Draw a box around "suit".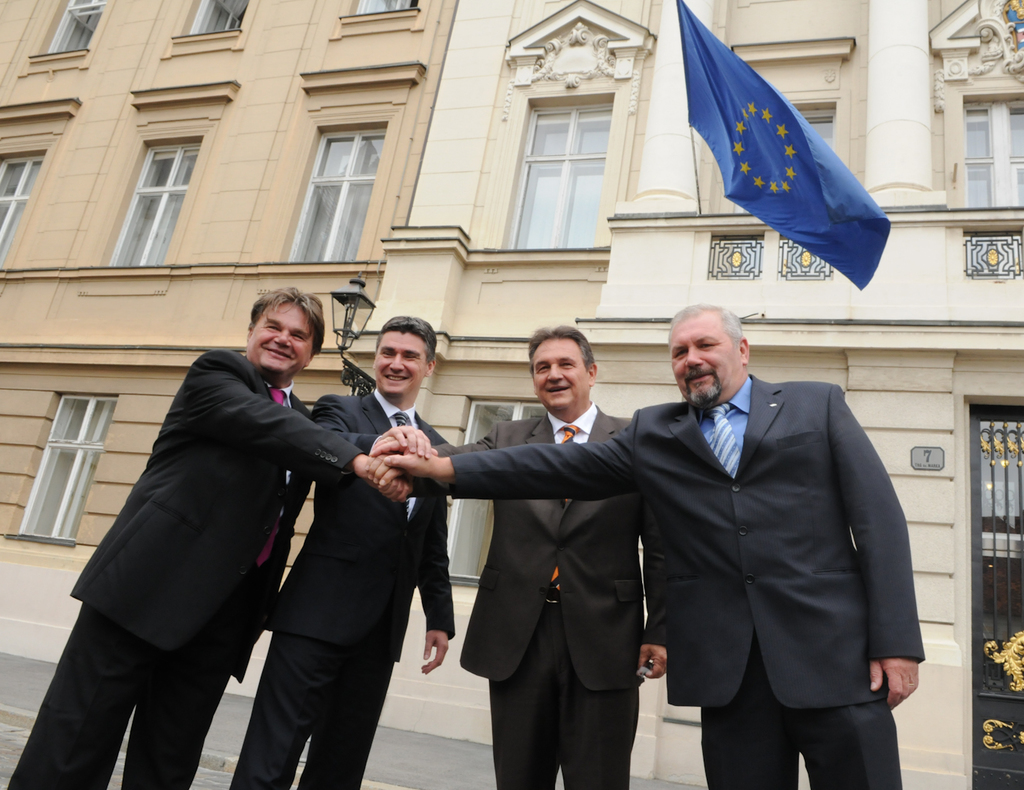
bbox(5, 346, 367, 789).
